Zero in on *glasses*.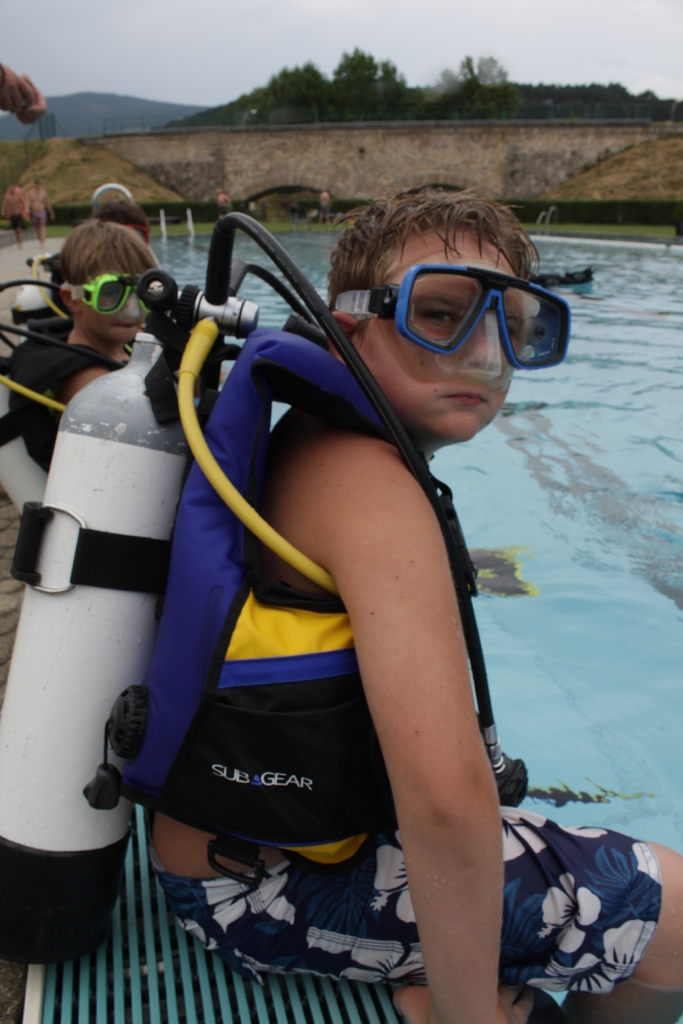
Zeroed in: box=[337, 260, 572, 363].
